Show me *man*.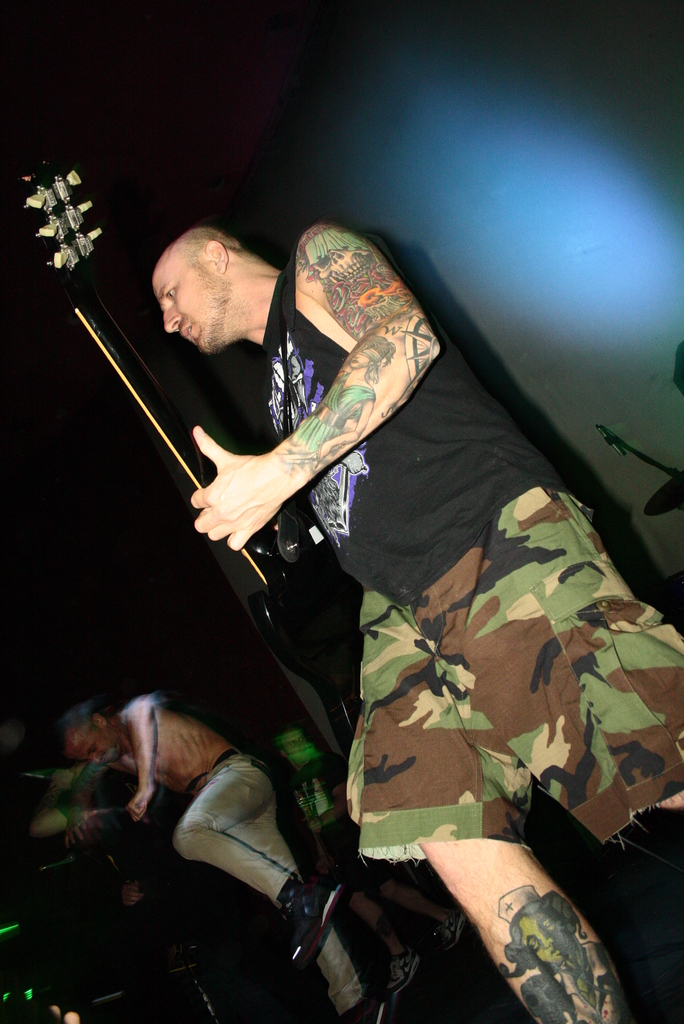
*man* is here: {"x1": 151, "y1": 220, "x2": 683, "y2": 1023}.
